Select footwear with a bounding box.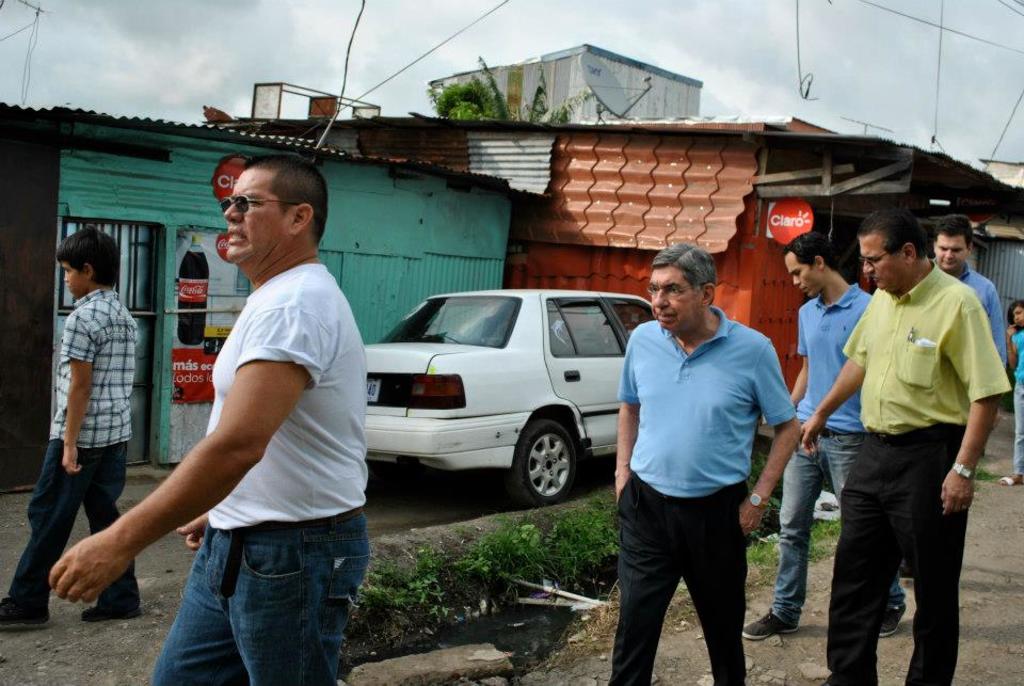
locate(877, 602, 907, 639).
